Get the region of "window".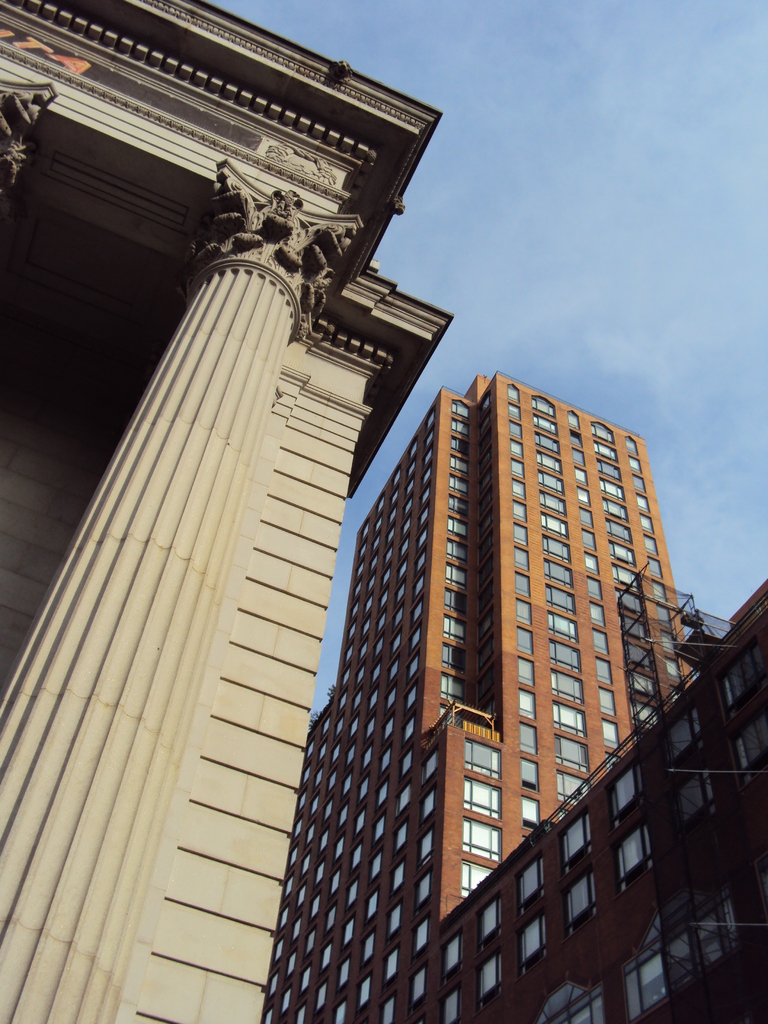
568 865 596 928.
